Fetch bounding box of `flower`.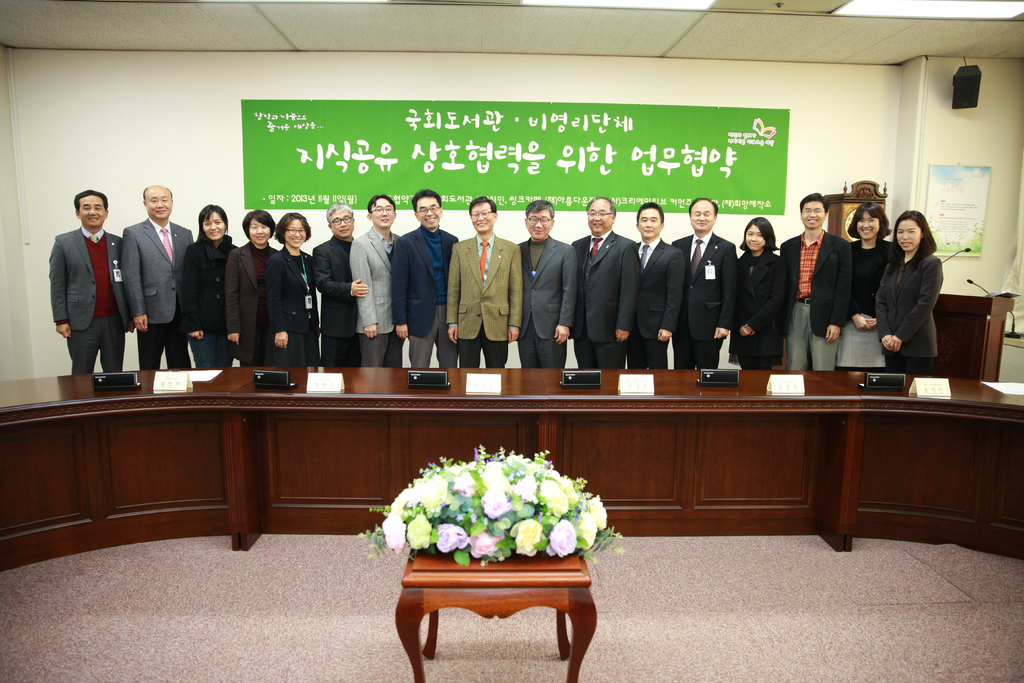
Bbox: box(390, 489, 417, 518).
